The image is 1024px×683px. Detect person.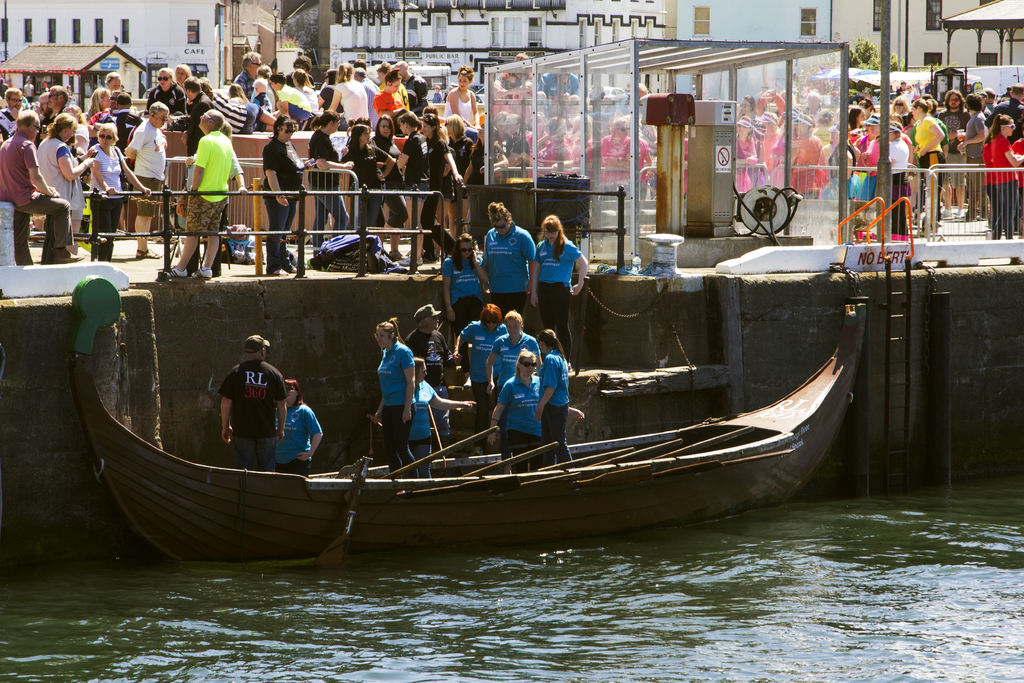
Detection: crop(909, 94, 943, 220).
